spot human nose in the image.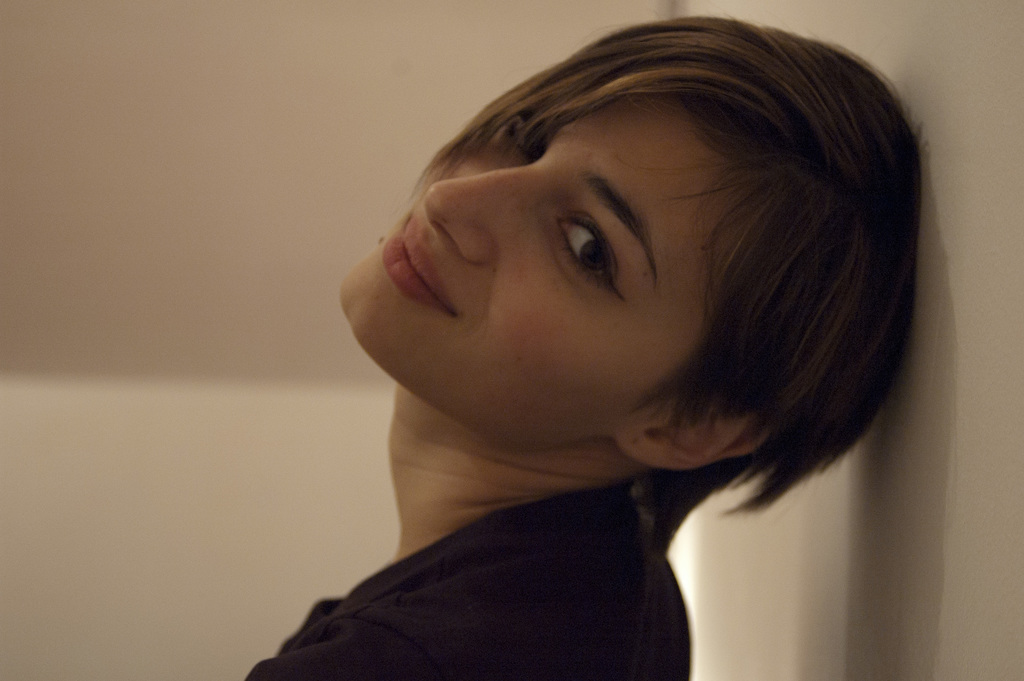
human nose found at BBox(424, 160, 548, 265).
